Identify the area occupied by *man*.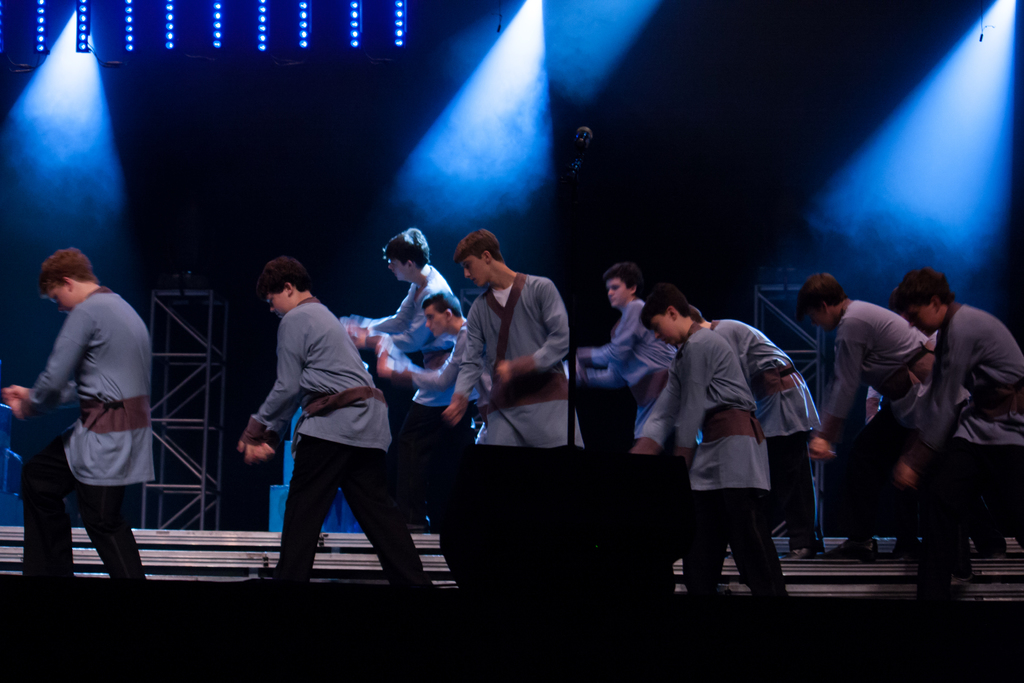
Area: 439, 229, 583, 454.
